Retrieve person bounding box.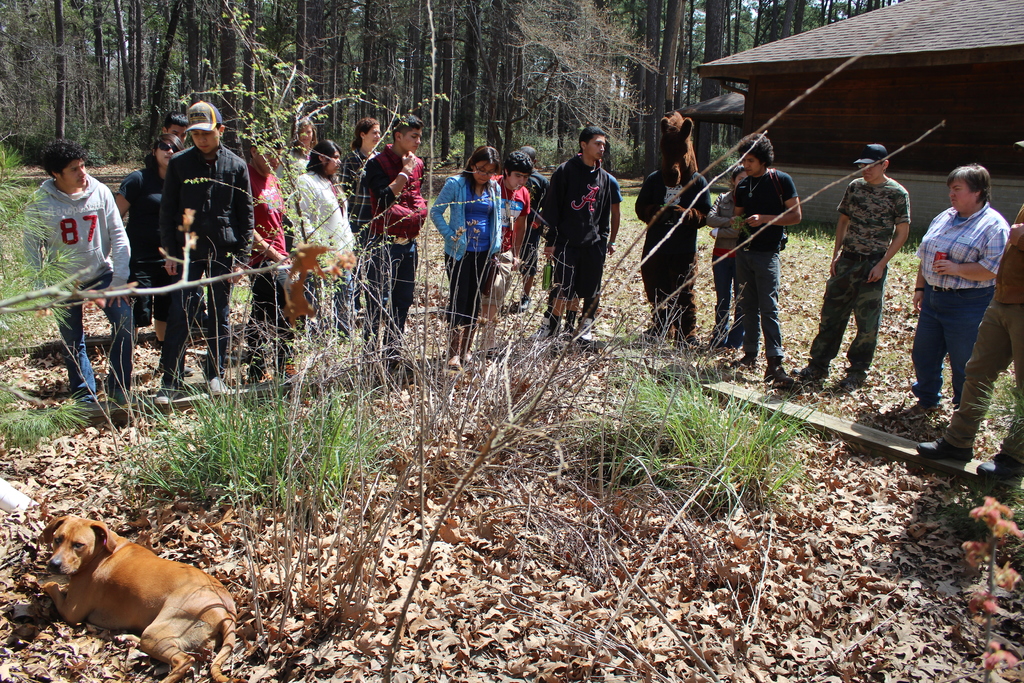
Bounding box: pyautogui.locateOnScreen(880, 155, 1015, 418).
